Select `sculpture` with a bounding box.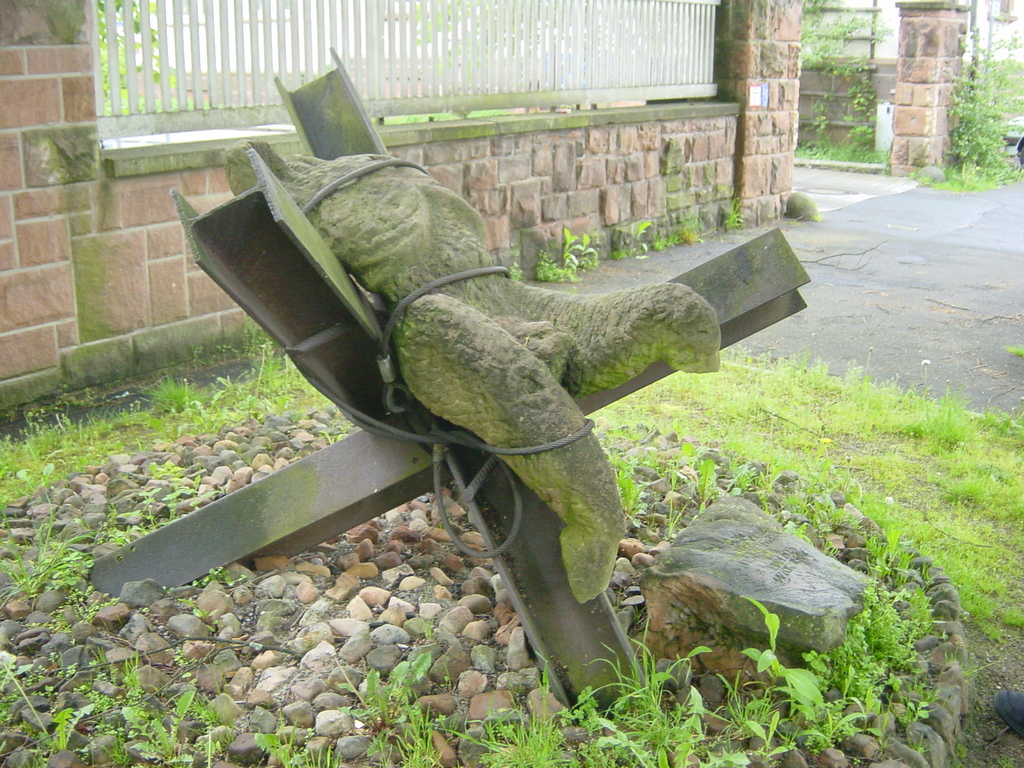
<region>212, 146, 729, 629</region>.
